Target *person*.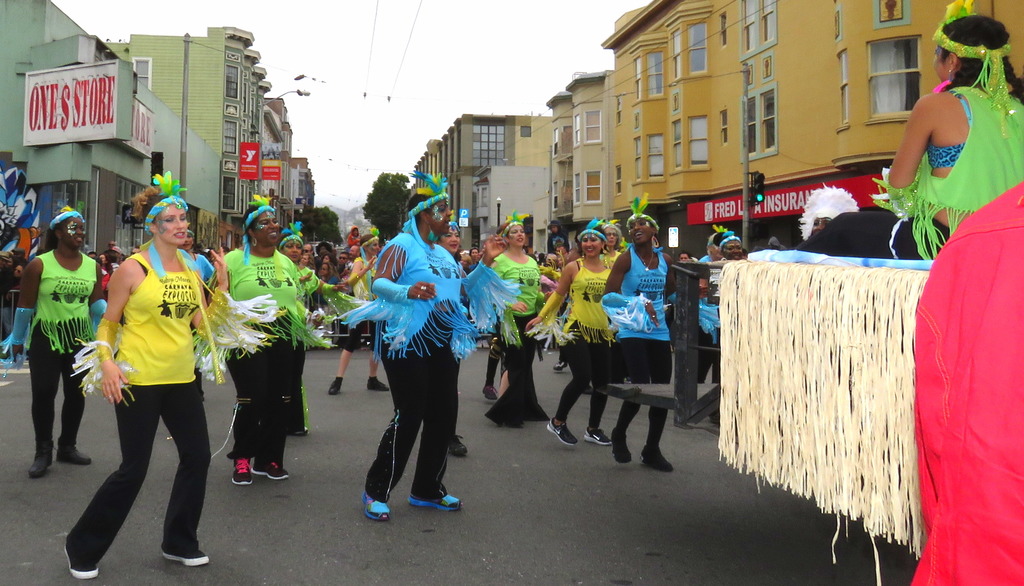
Target region: (x1=296, y1=241, x2=360, y2=345).
